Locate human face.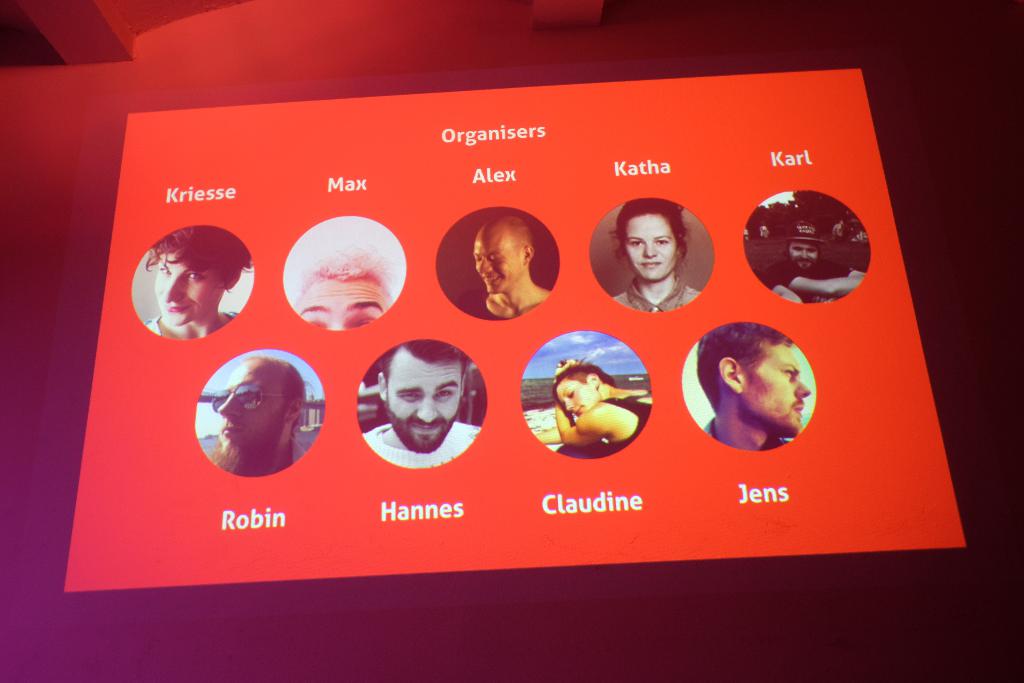
Bounding box: [left=294, top=274, right=390, bottom=330].
